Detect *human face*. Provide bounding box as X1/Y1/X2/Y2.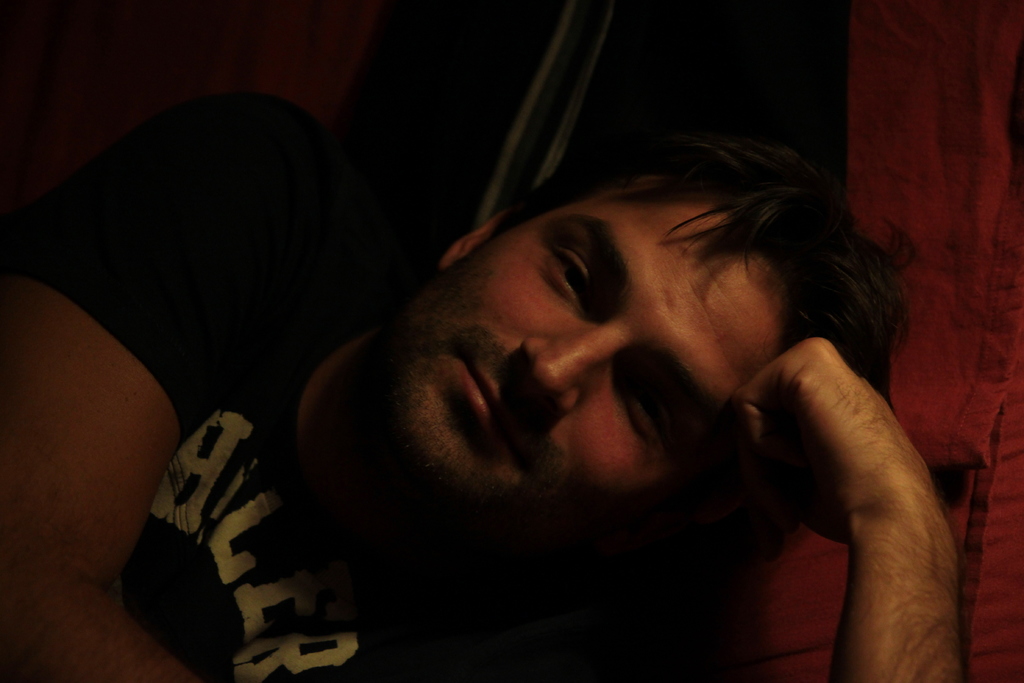
383/179/788/520.
